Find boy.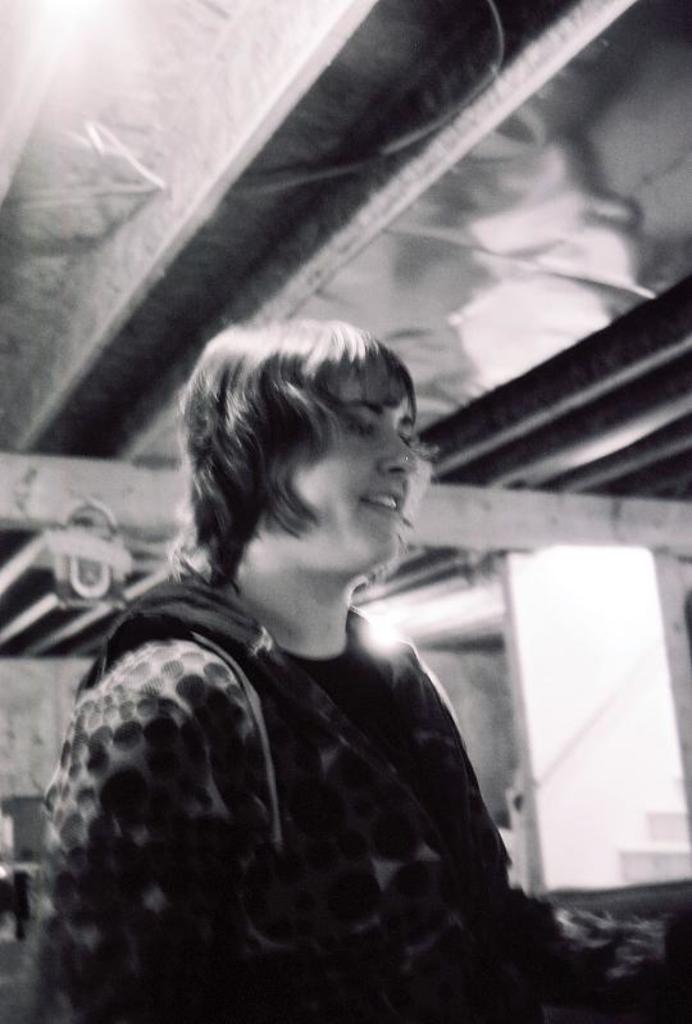
<box>14,318,691,1023</box>.
